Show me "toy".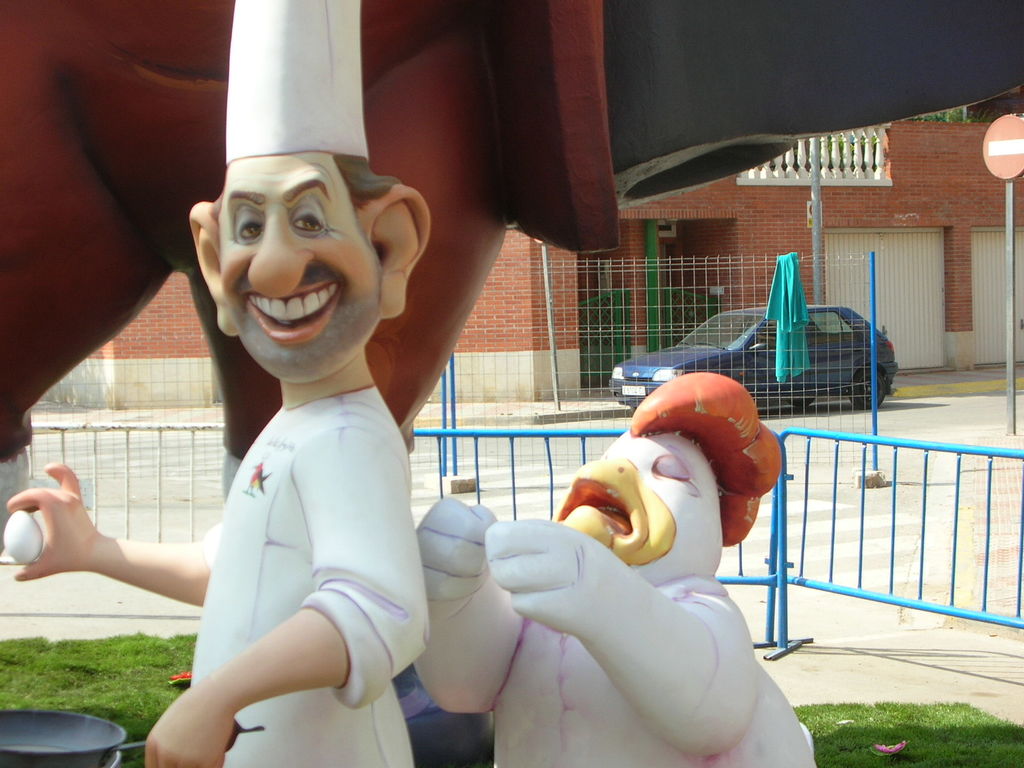
"toy" is here: l=431, t=396, r=807, b=758.
